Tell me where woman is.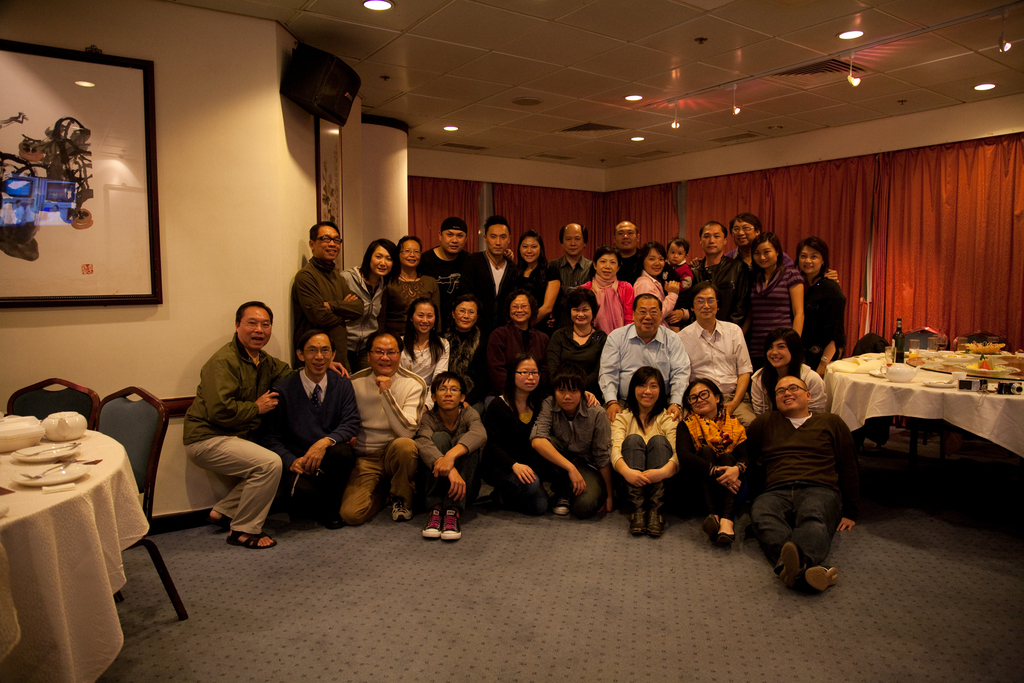
woman is at 446, 296, 487, 399.
